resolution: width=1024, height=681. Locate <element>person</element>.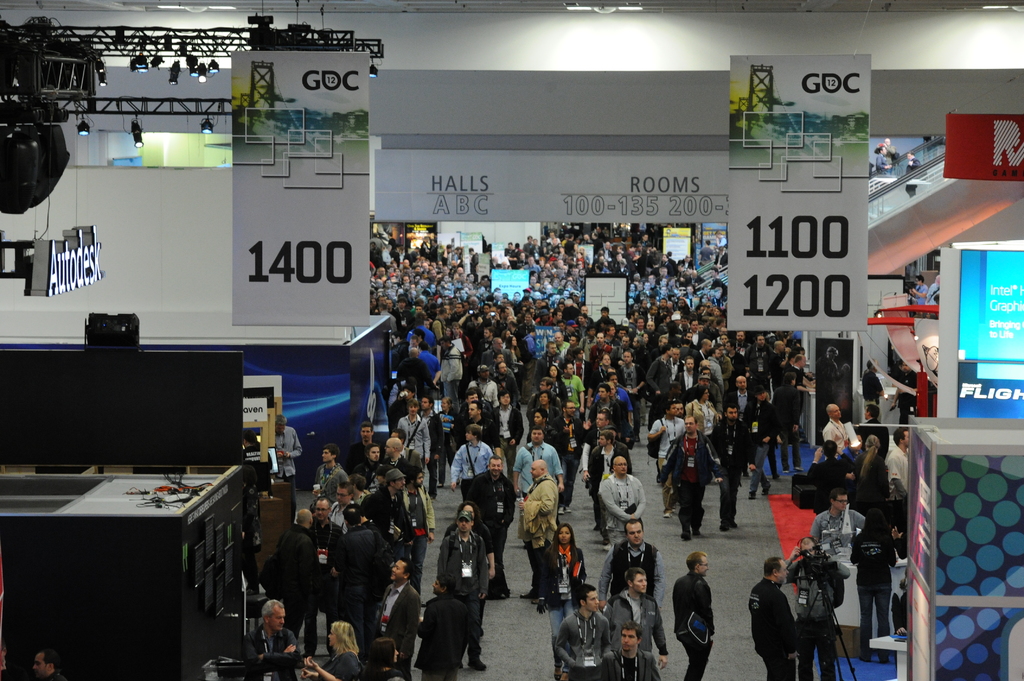
<region>878, 140, 897, 173</region>.
